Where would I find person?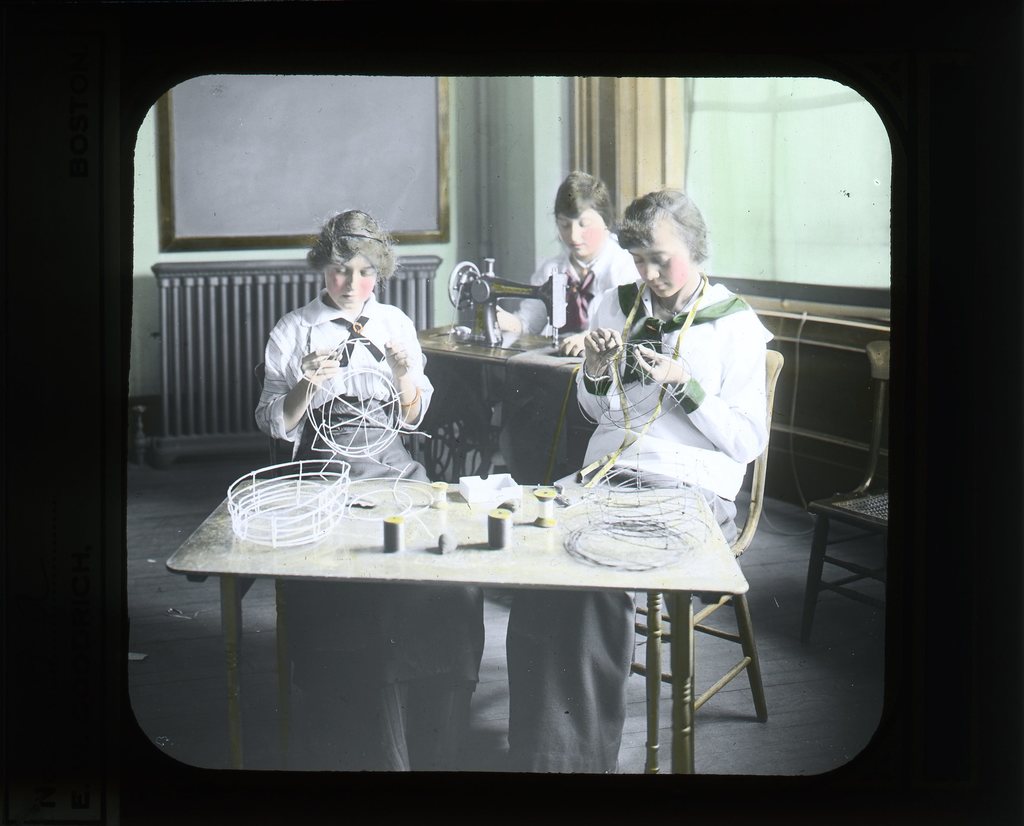
At (240, 196, 483, 766).
